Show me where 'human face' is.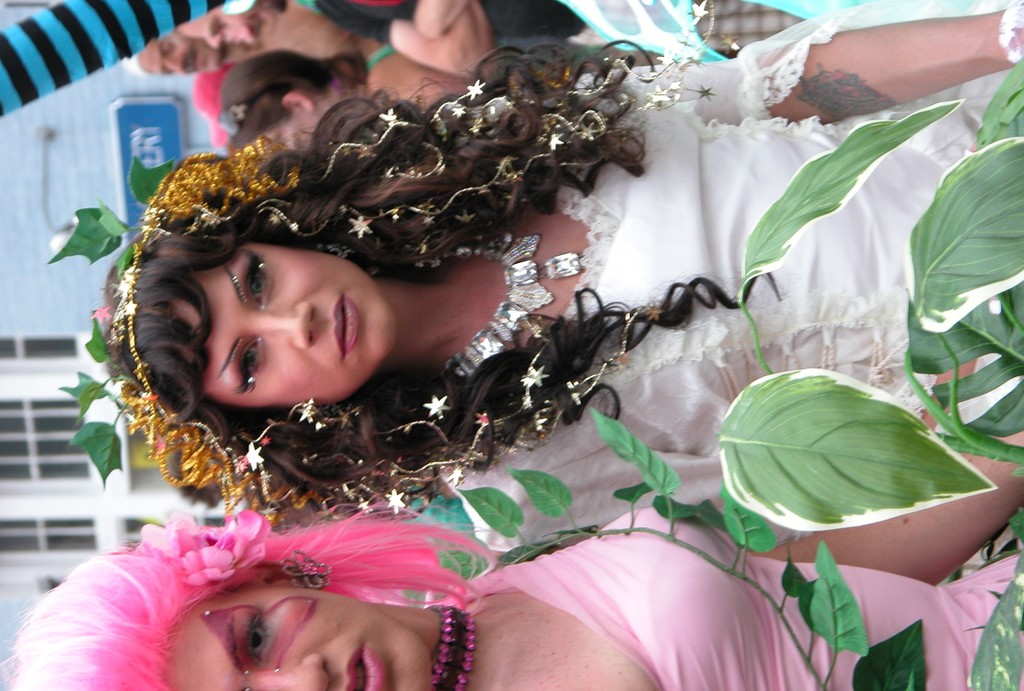
'human face' is at BBox(181, 243, 396, 407).
